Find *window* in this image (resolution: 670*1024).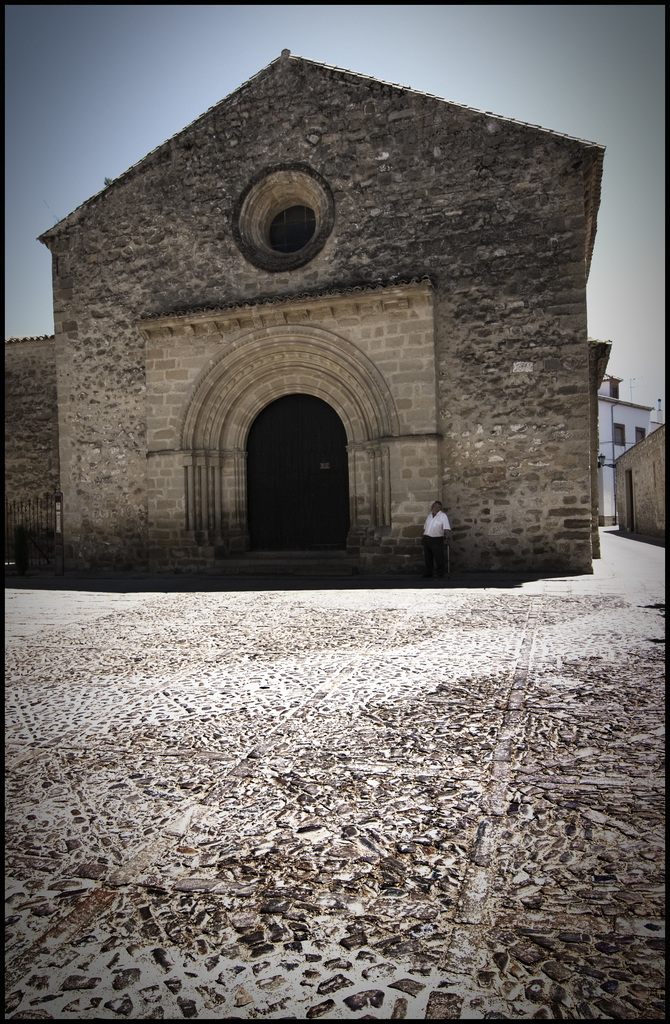
637, 428, 646, 445.
